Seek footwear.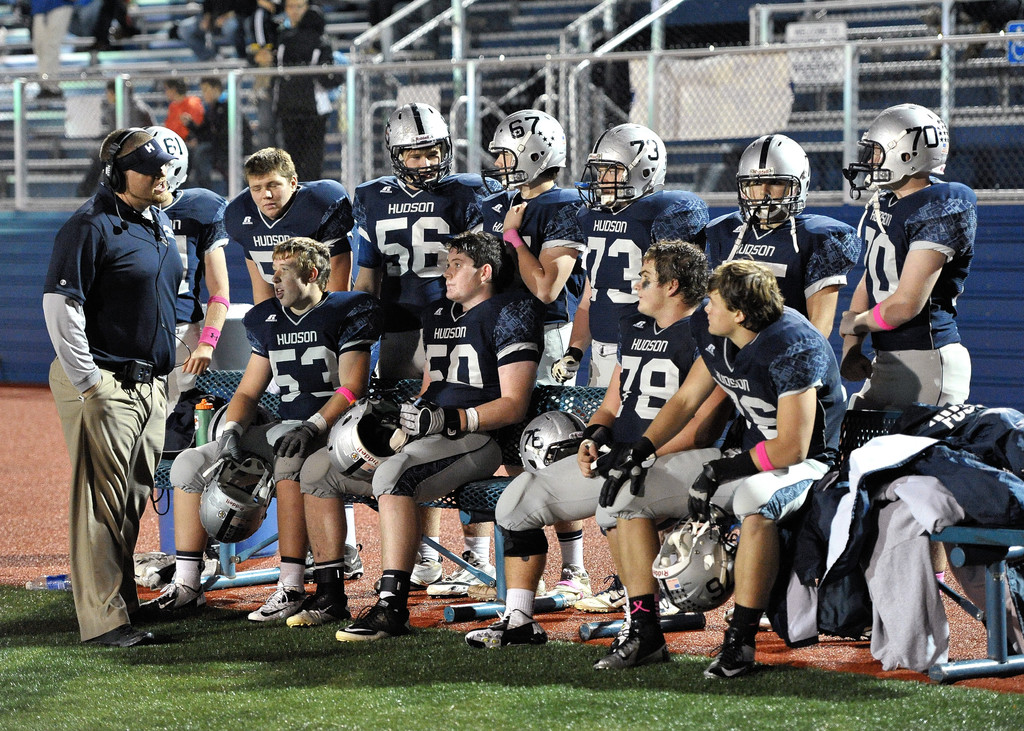
box=[701, 611, 754, 682].
